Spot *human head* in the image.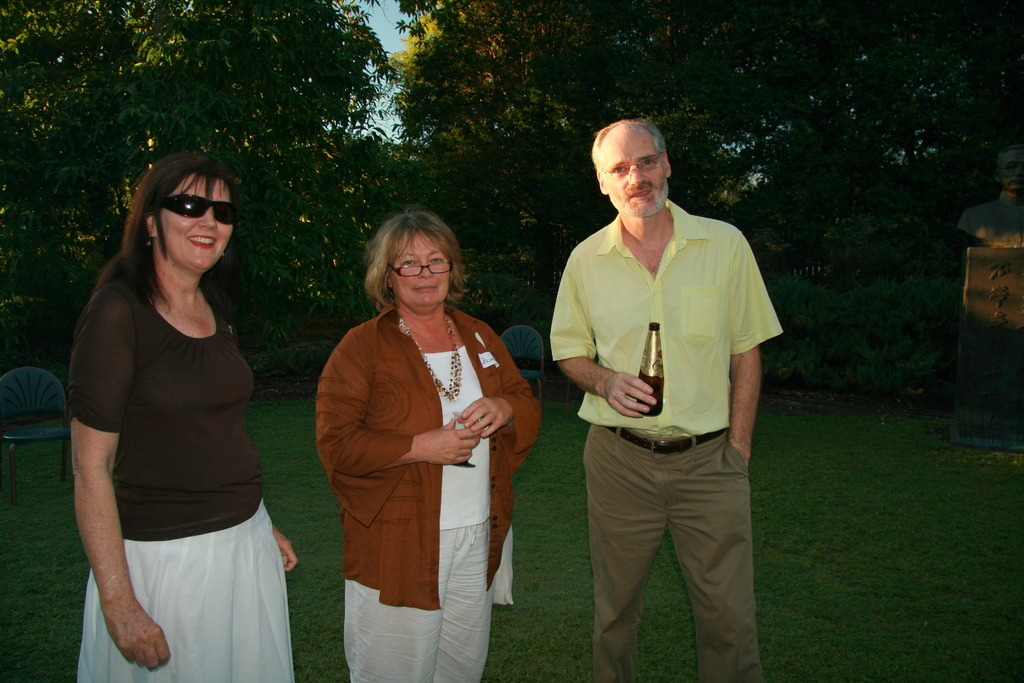
*human head* found at (369,211,458,310).
